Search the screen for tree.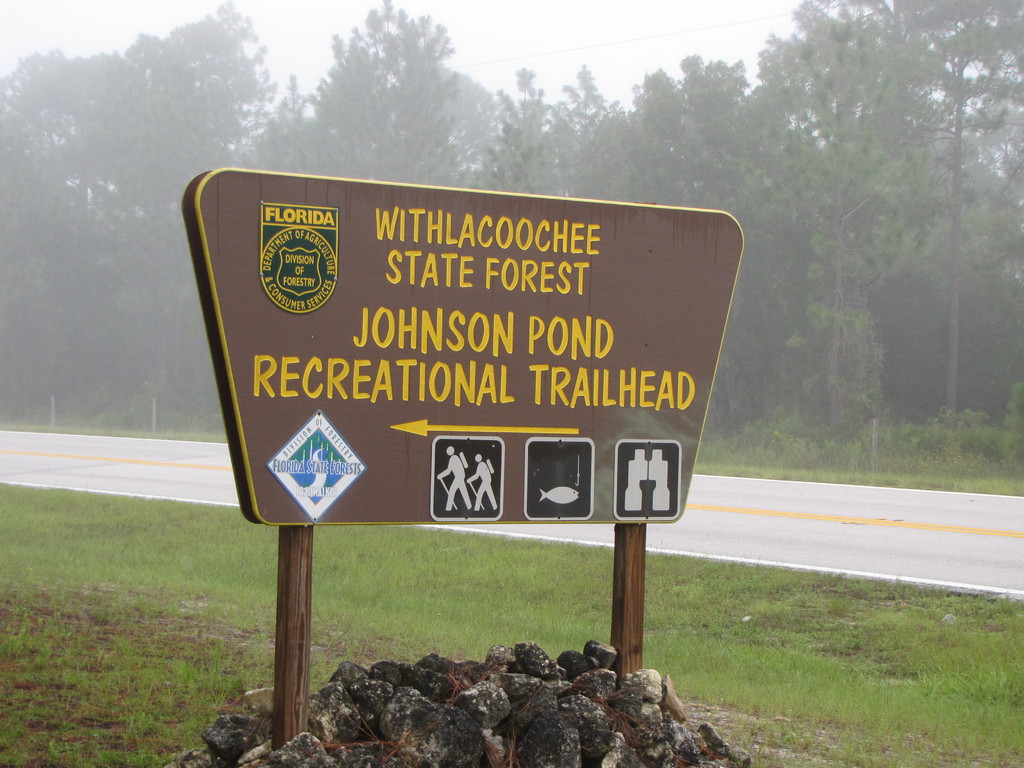
Found at l=883, t=0, r=1023, b=446.
